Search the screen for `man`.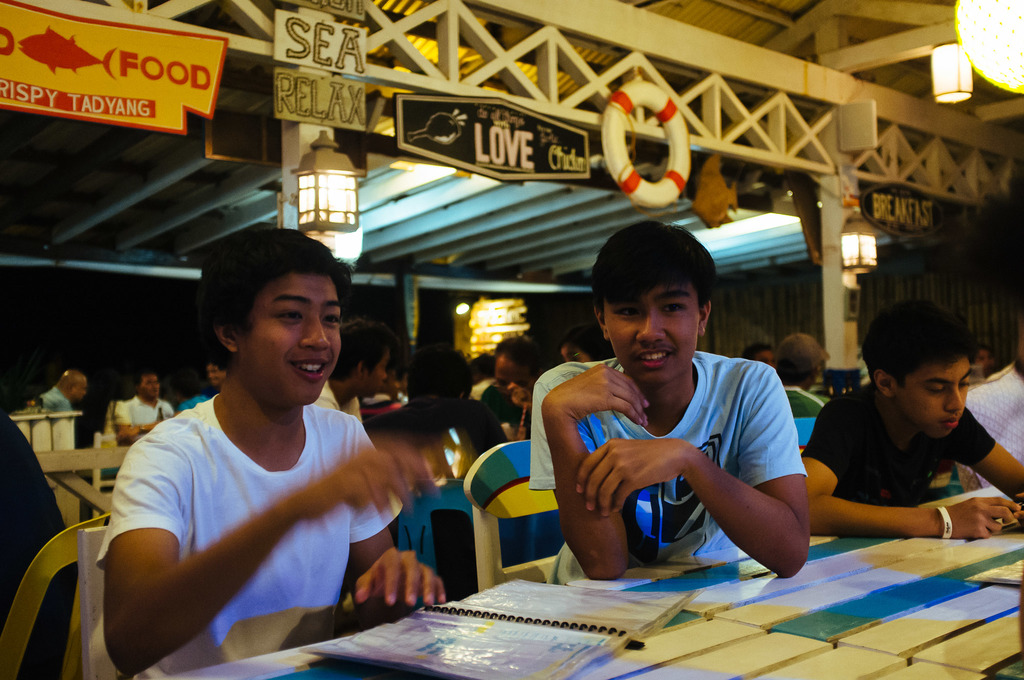
Found at region(111, 369, 178, 443).
